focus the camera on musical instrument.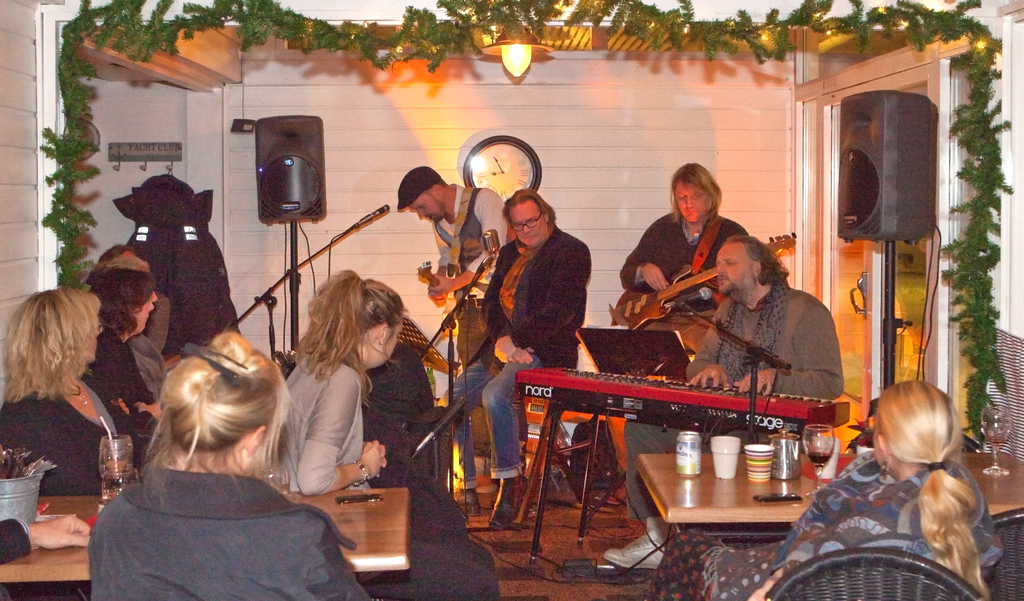
Focus region: region(607, 210, 802, 337).
